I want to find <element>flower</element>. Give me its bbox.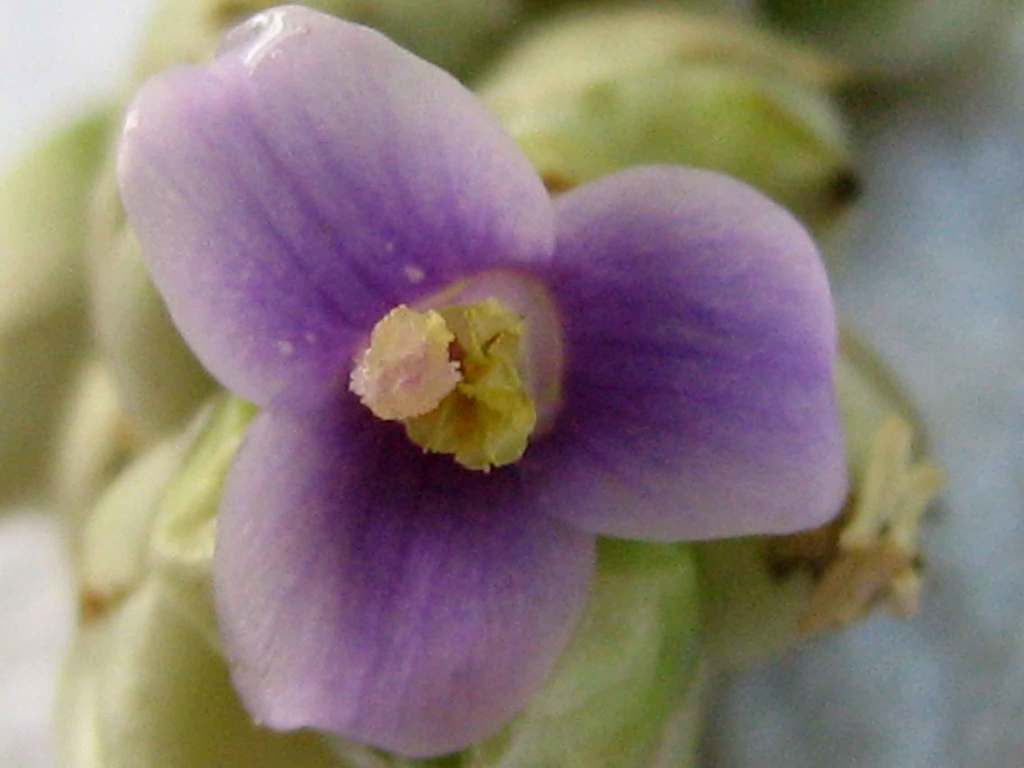
BBox(68, 1, 918, 754).
